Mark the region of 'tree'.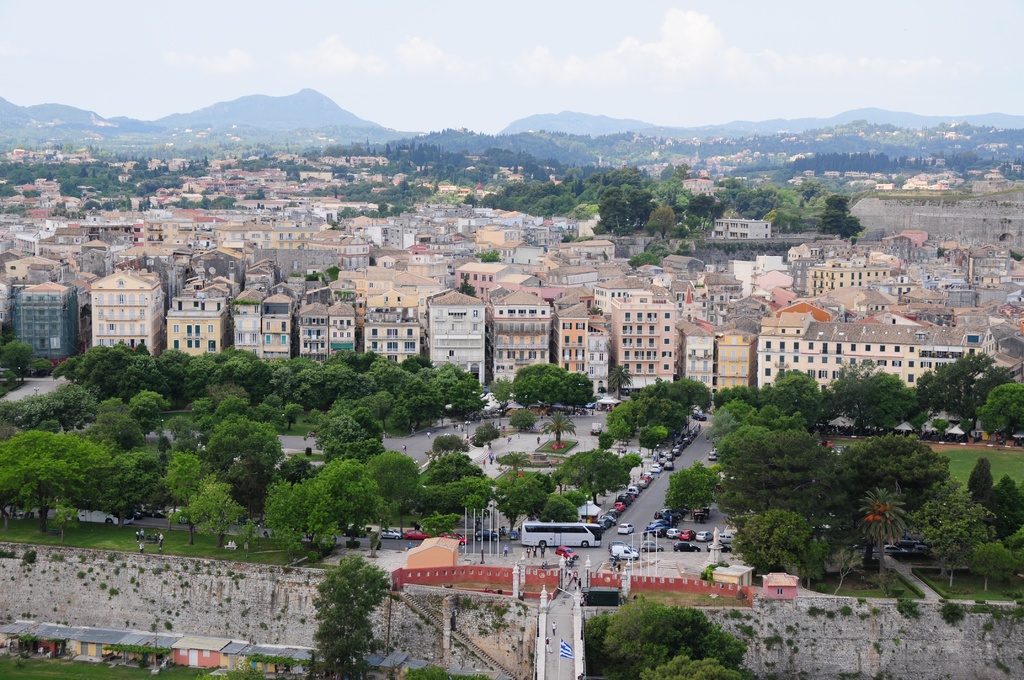
Region: (493, 371, 516, 410).
